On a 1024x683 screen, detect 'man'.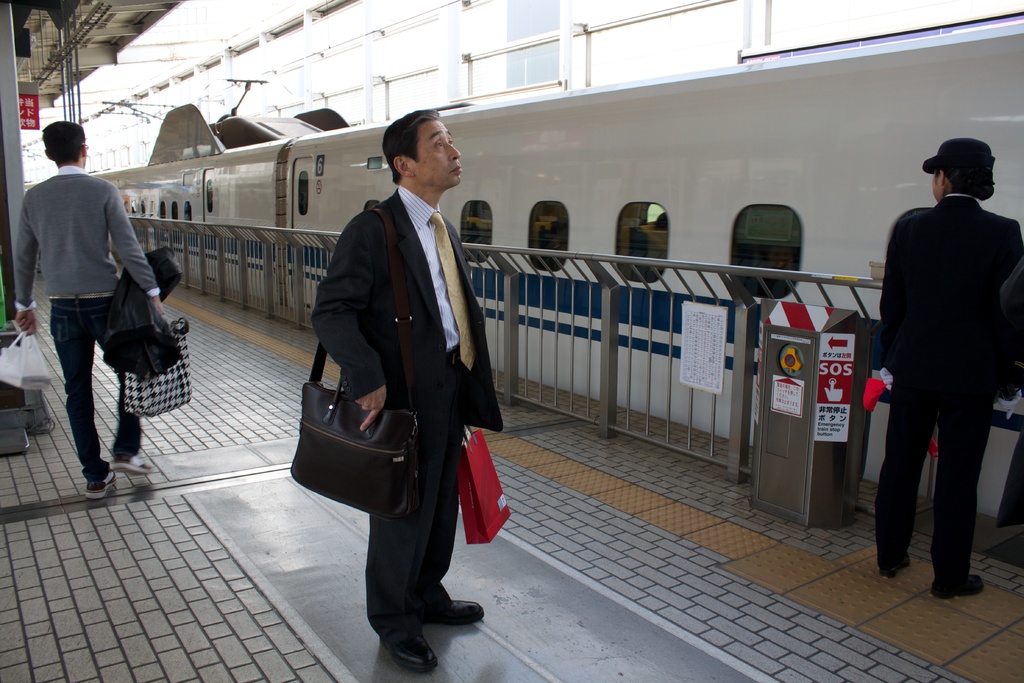
select_region(308, 108, 504, 677).
